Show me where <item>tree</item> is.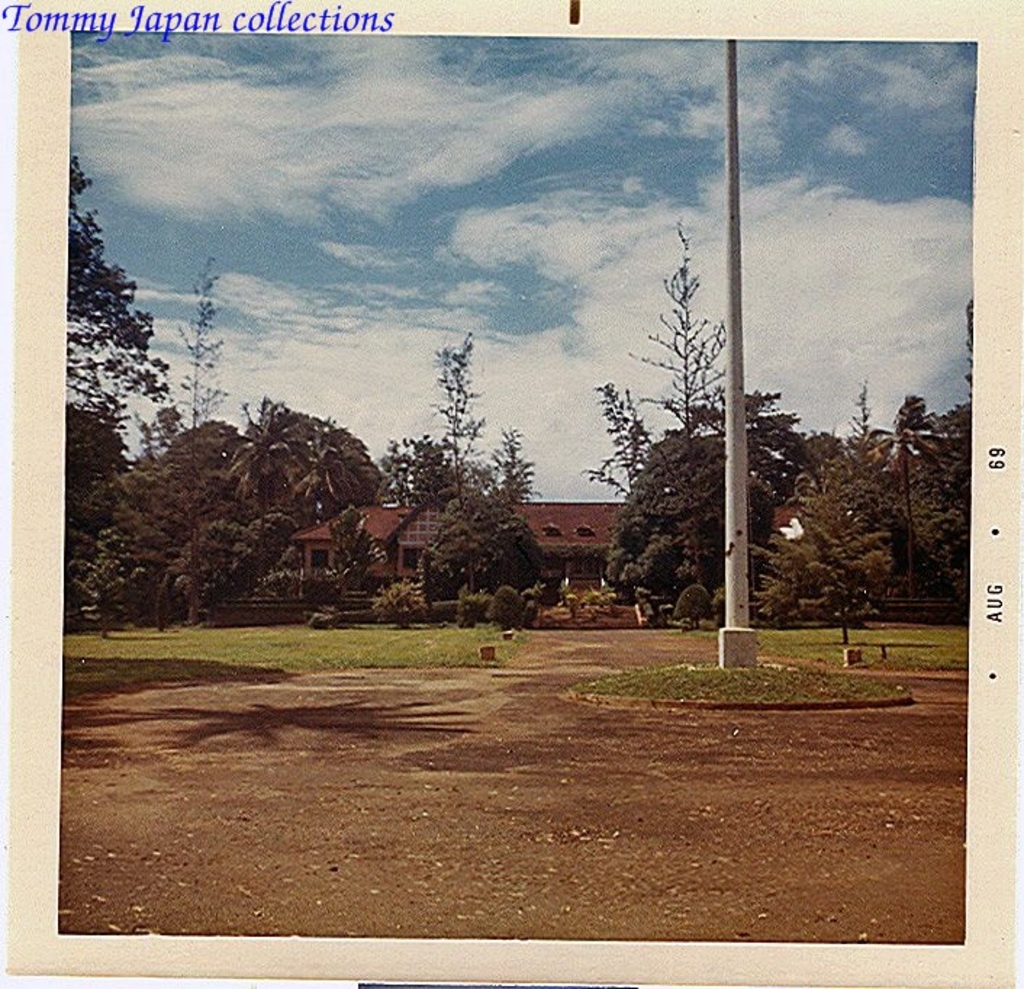
<item>tree</item> is at select_region(735, 377, 917, 634).
